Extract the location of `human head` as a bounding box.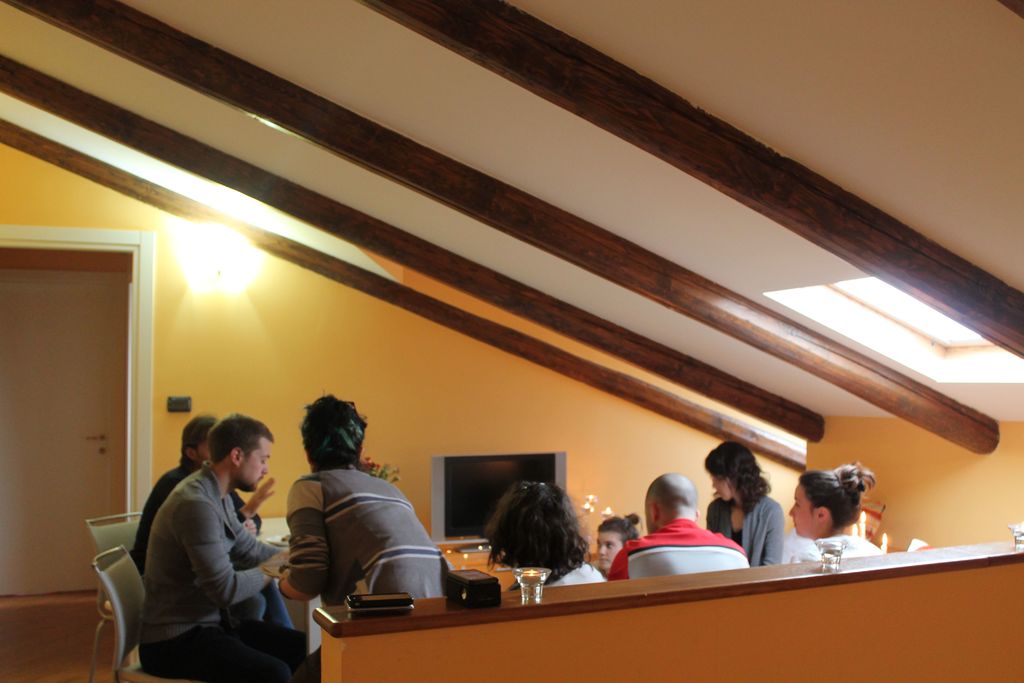
<region>703, 444, 758, 502</region>.
